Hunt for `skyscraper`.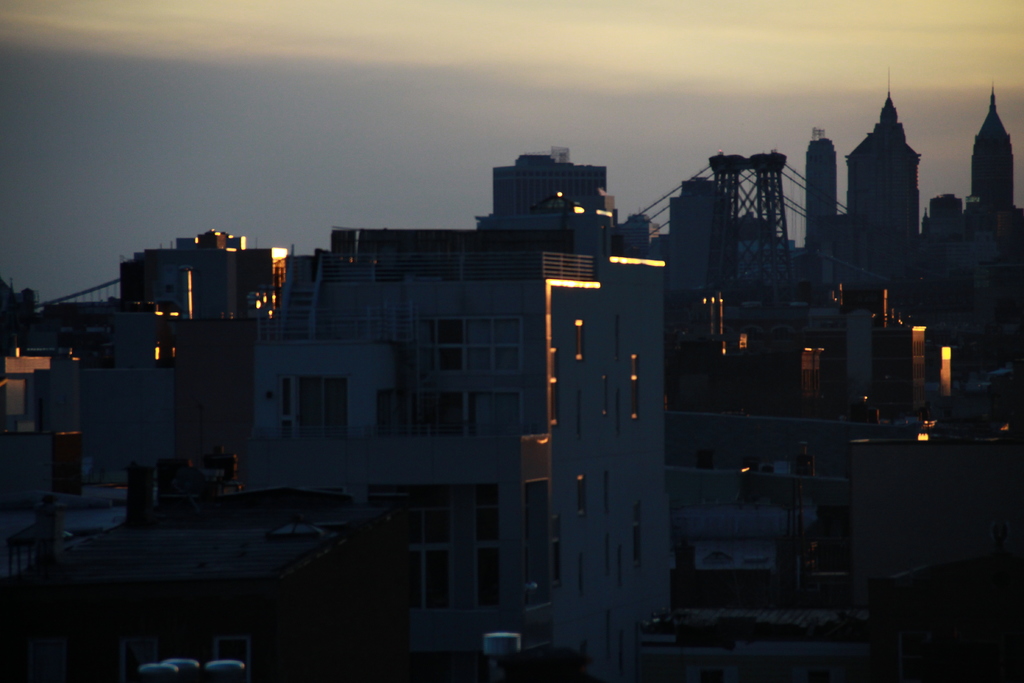
Hunted down at l=664, t=169, r=720, b=294.
